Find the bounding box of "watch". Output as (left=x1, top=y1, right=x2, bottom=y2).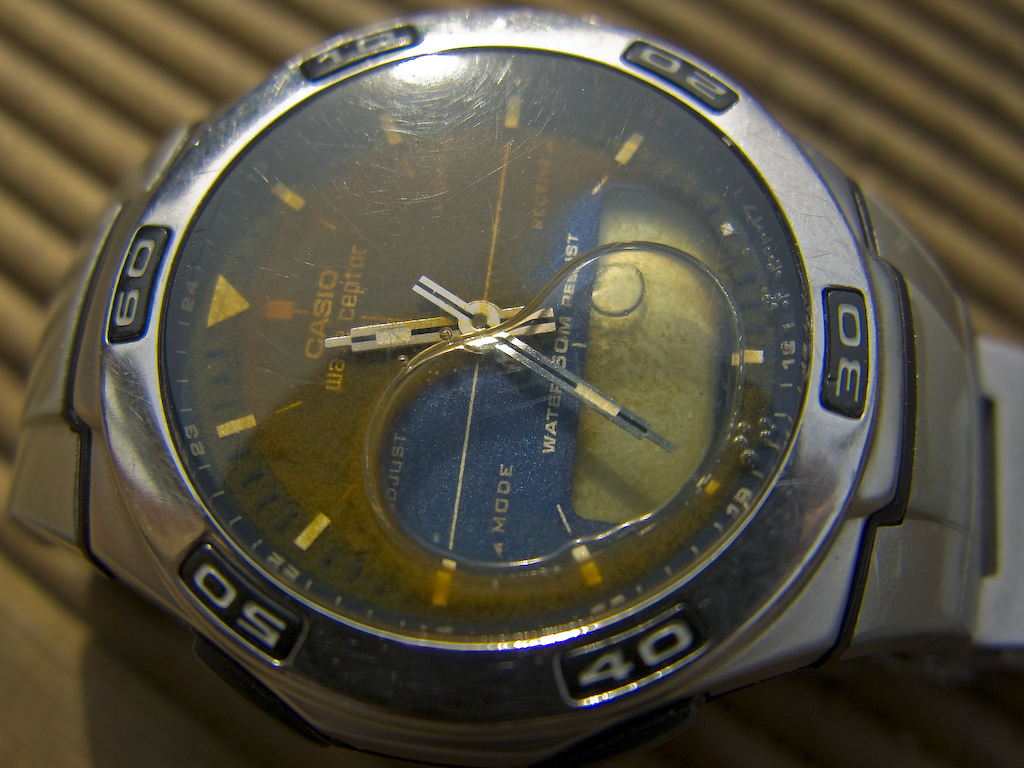
(left=1, top=6, right=1023, bottom=767).
